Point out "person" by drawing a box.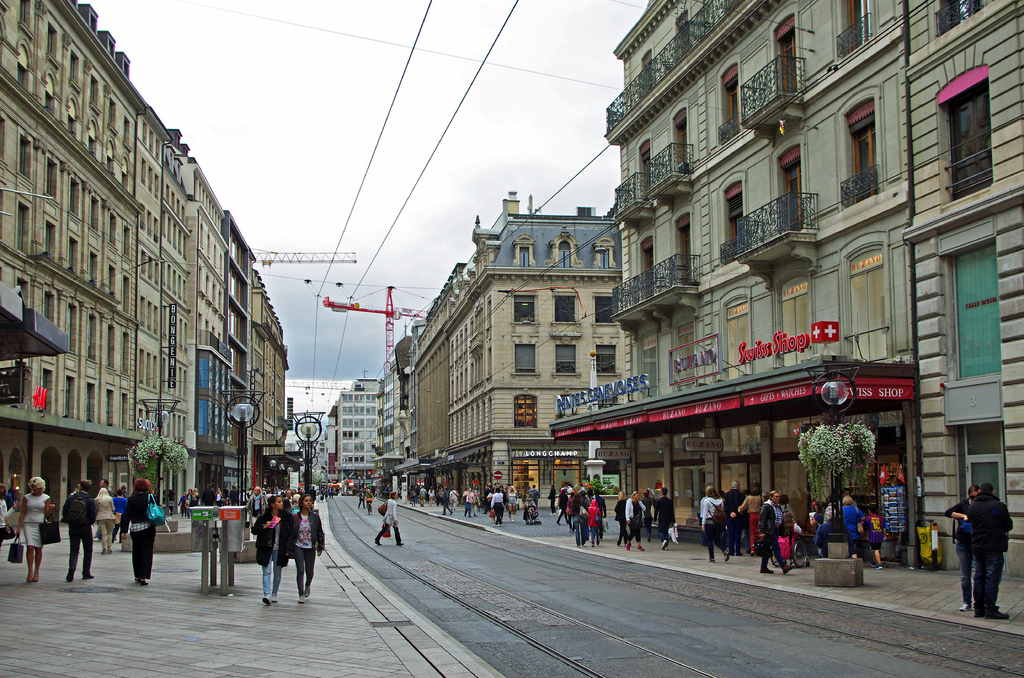
locate(840, 497, 860, 559).
